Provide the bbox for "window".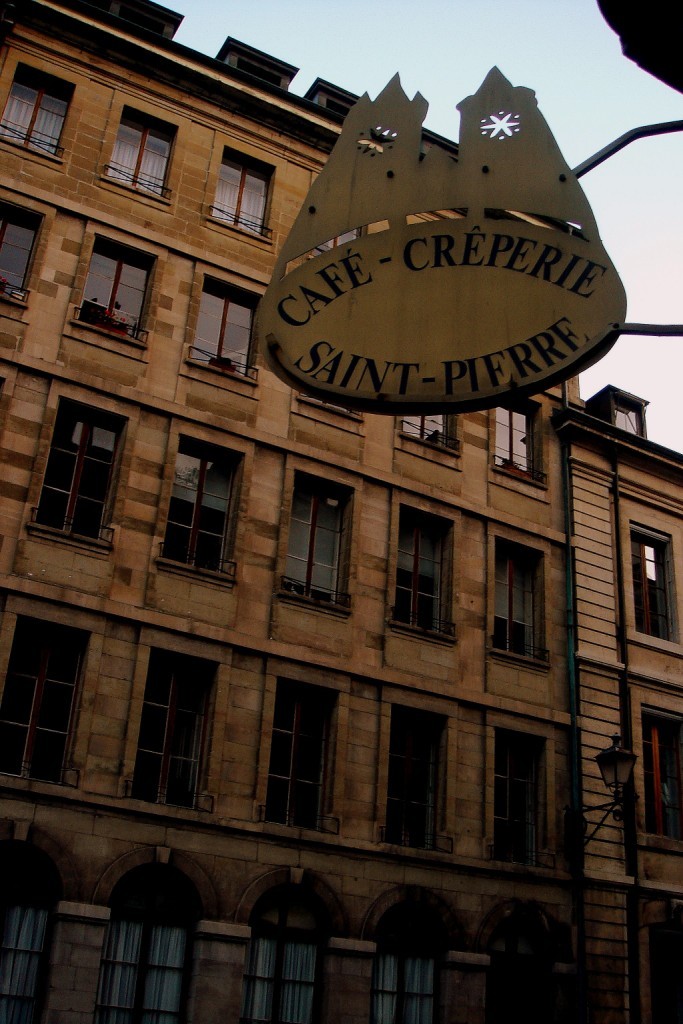
316/220/351/259.
